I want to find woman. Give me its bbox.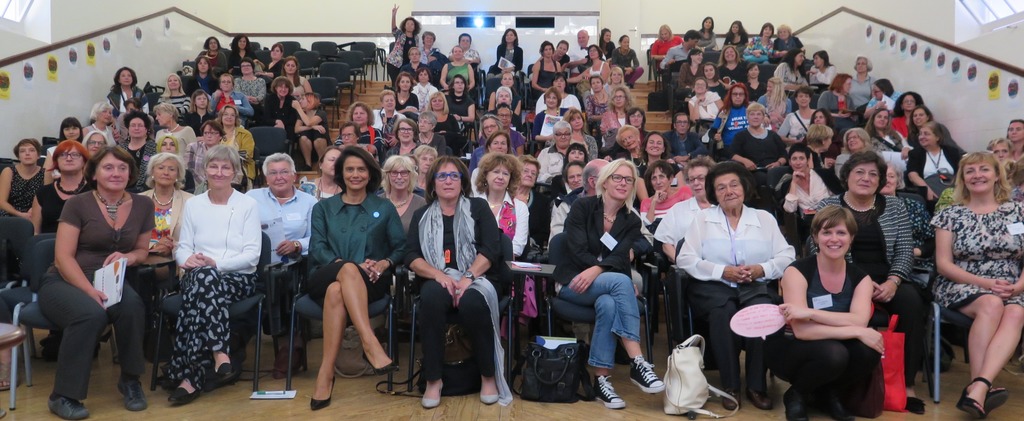
[108, 65, 147, 114].
